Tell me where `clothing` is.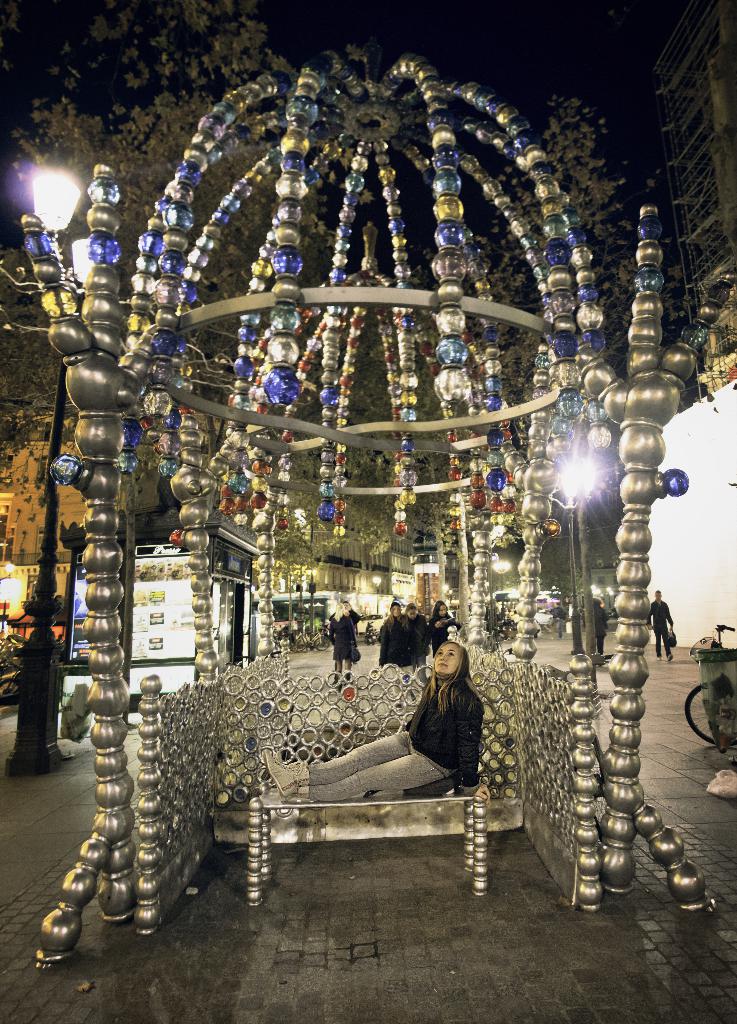
`clothing` is at region(402, 614, 431, 675).
